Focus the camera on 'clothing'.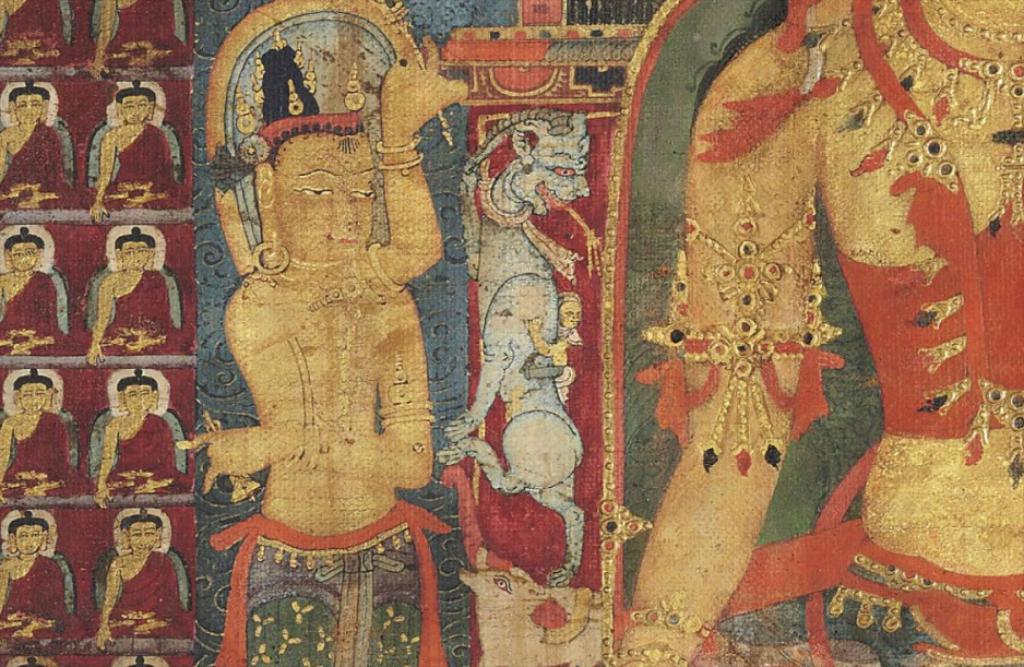
Focus region: [x1=0, y1=0, x2=70, y2=64].
